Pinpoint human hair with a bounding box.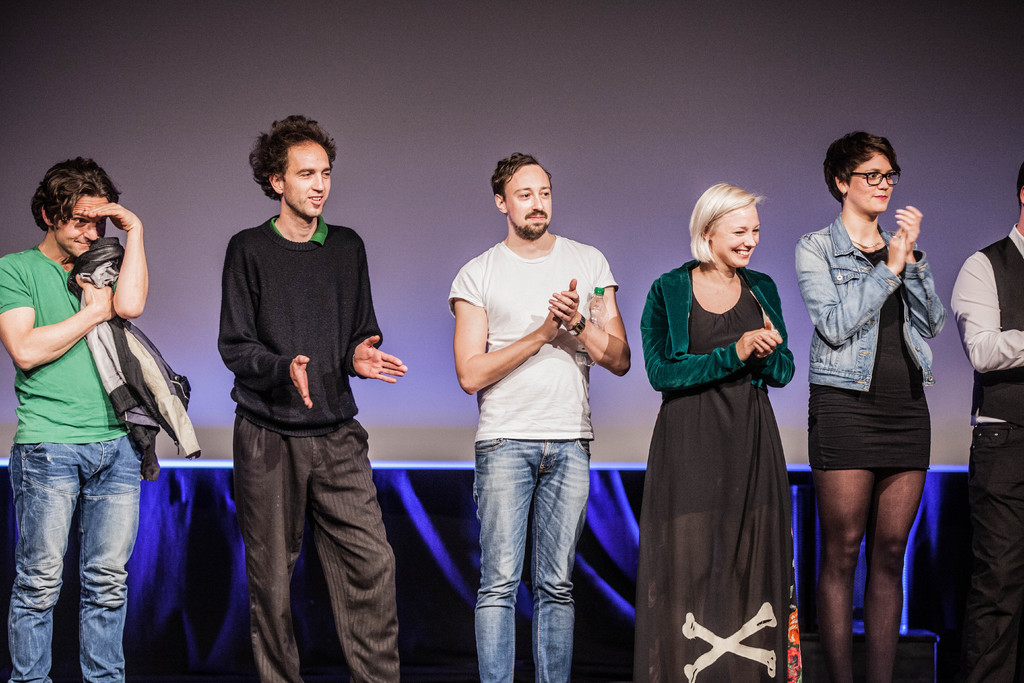
bbox=[1016, 158, 1023, 215].
